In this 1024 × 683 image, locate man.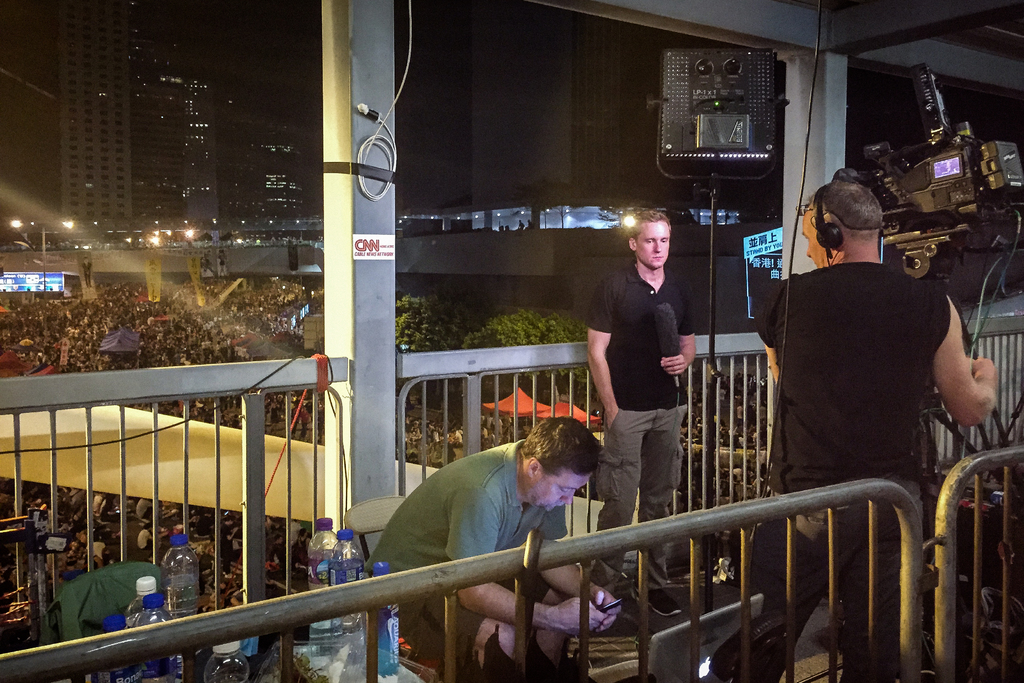
Bounding box: 367 415 627 676.
